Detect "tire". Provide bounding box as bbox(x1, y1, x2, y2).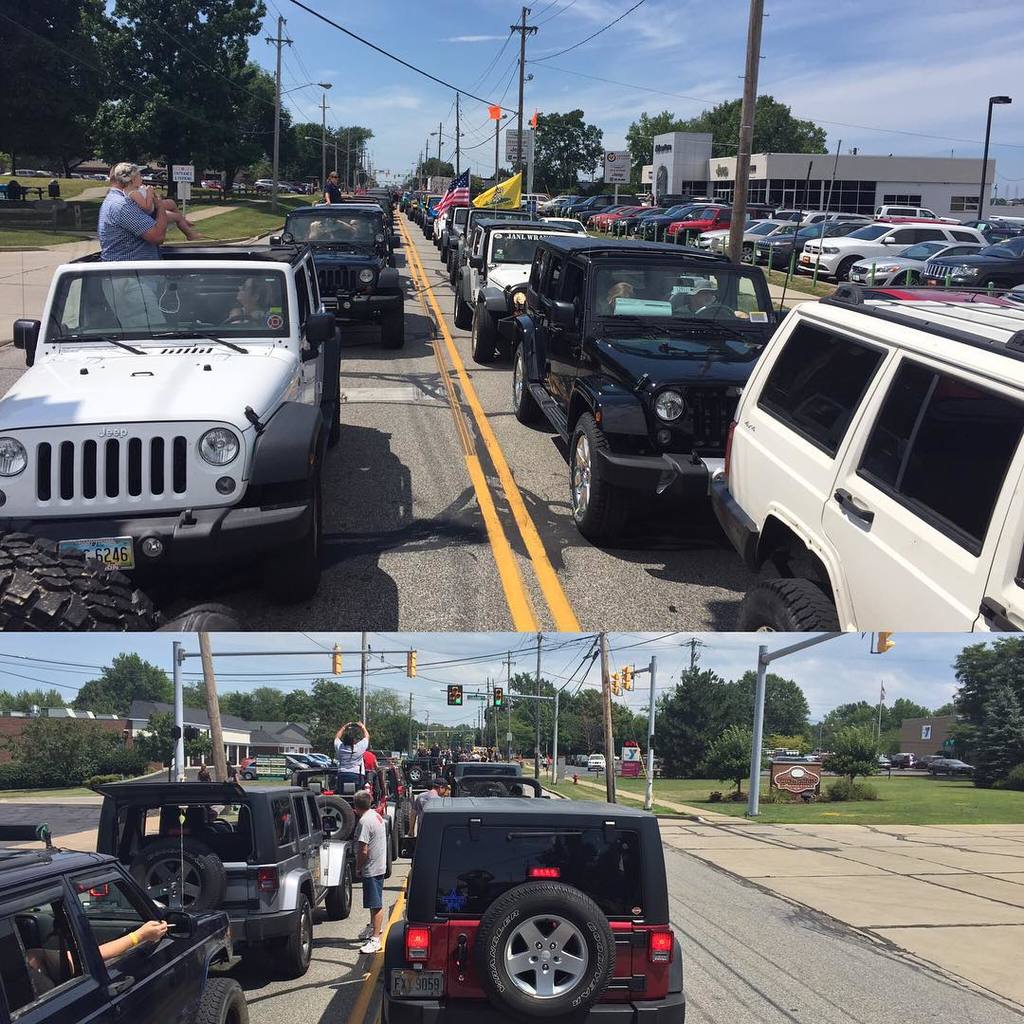
bbox(265, 894, 322, 976).
